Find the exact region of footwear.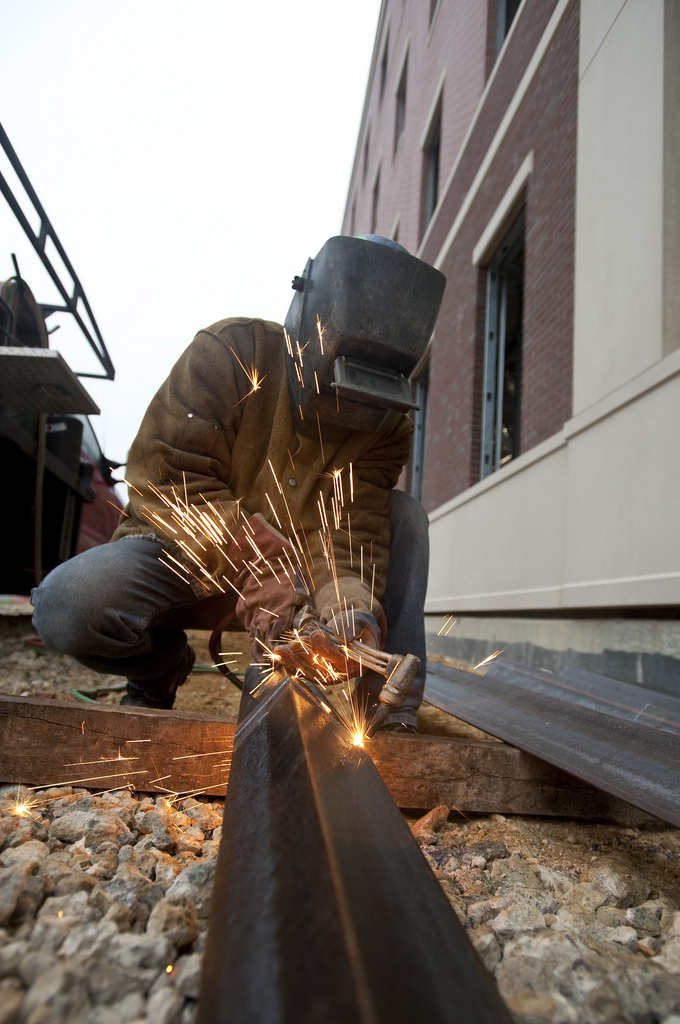
Exact region: bbox=[121, 644, 198, 715].
